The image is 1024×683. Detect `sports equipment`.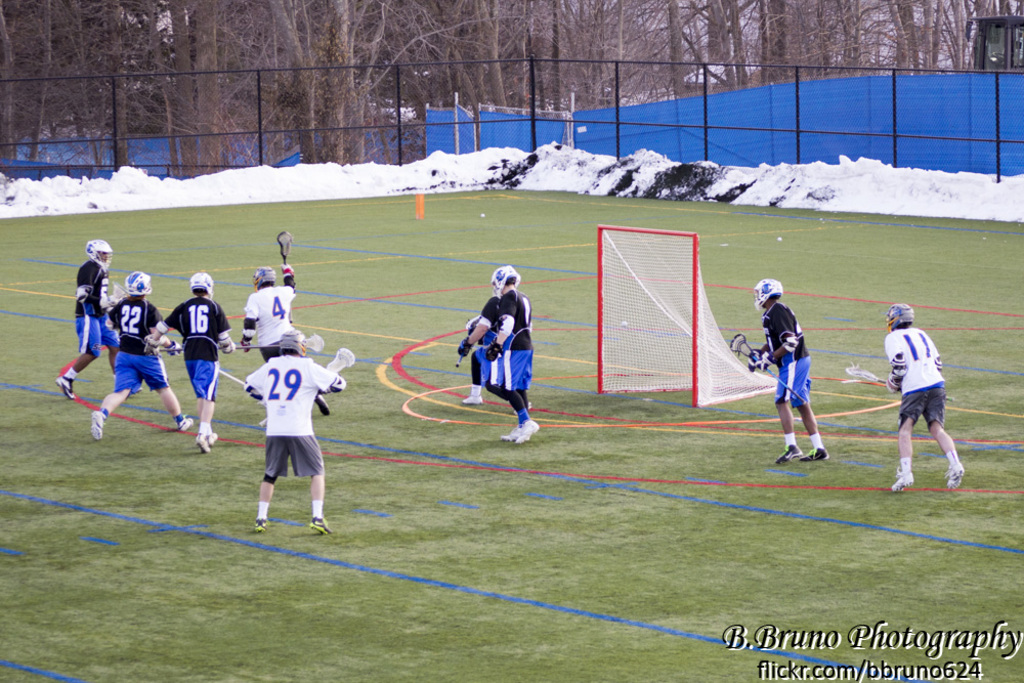
Detection: bbox=[886, 304, 914, 327].
